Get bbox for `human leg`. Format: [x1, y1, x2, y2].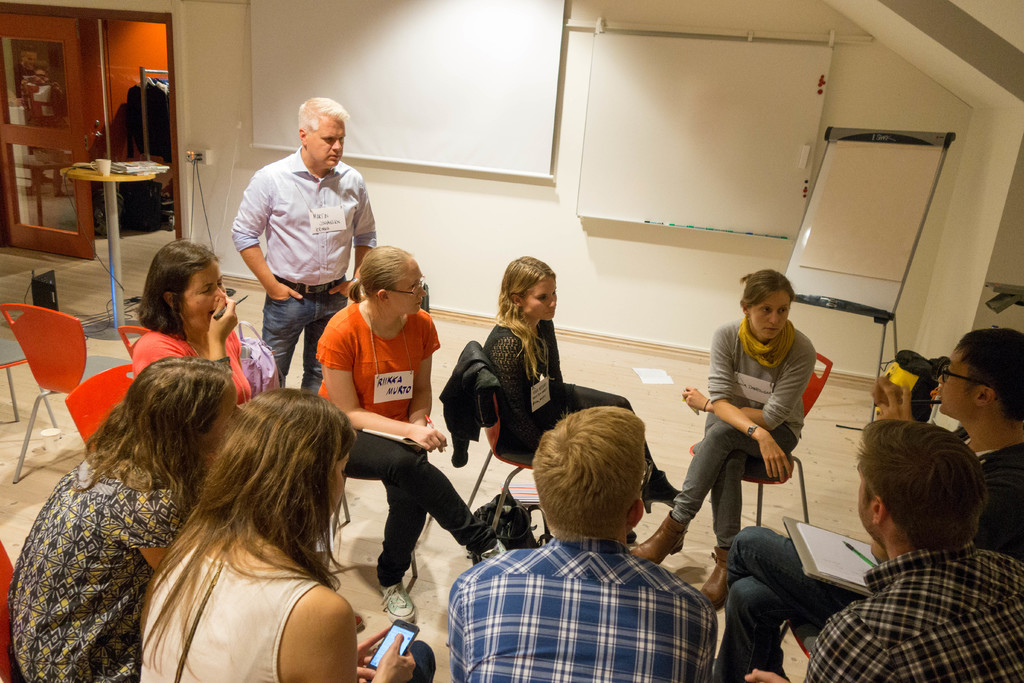
[717, 572, 803, 682].
